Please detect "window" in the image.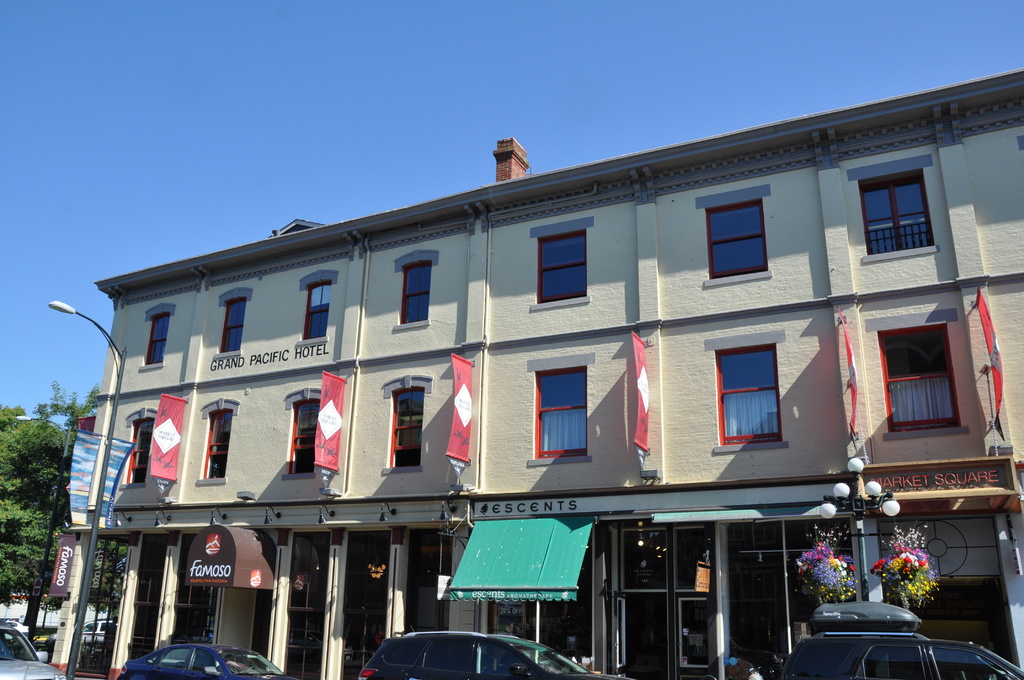
<bbox>708, 343, 784, 446</bbox>.
